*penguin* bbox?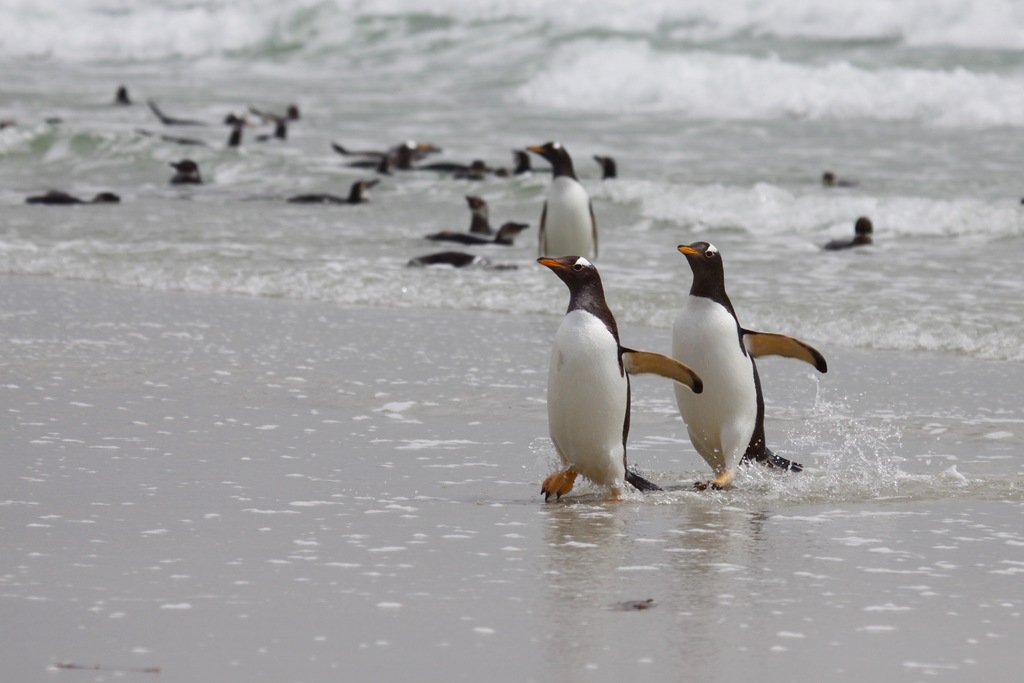
crop(592, 157, 623, 176)
